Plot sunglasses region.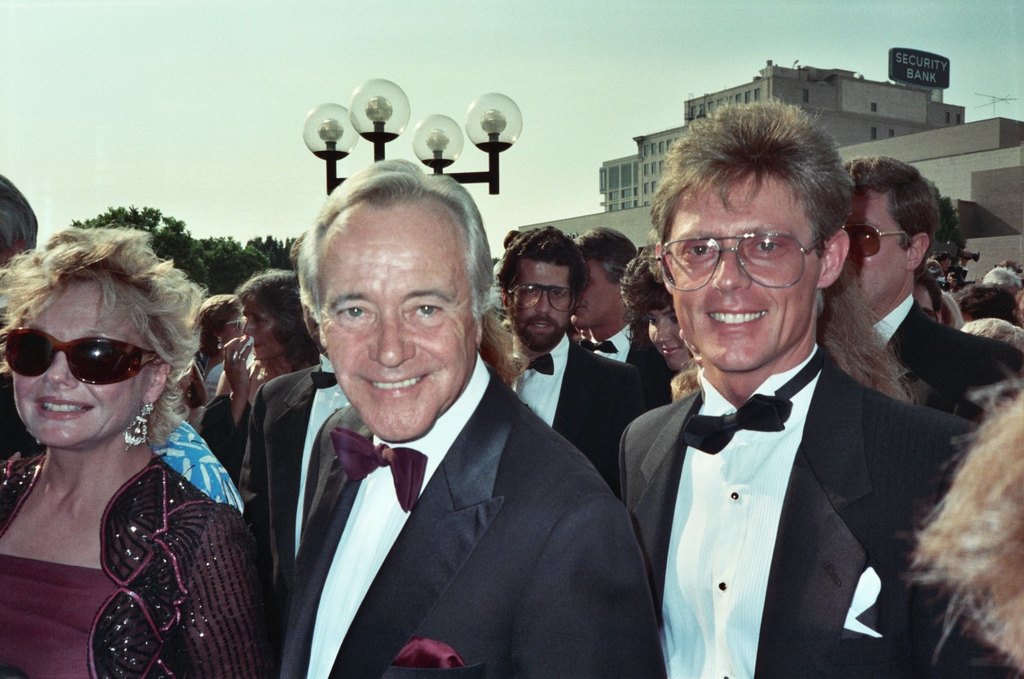
Plotted at select_region(845, 223, 921, 261).
